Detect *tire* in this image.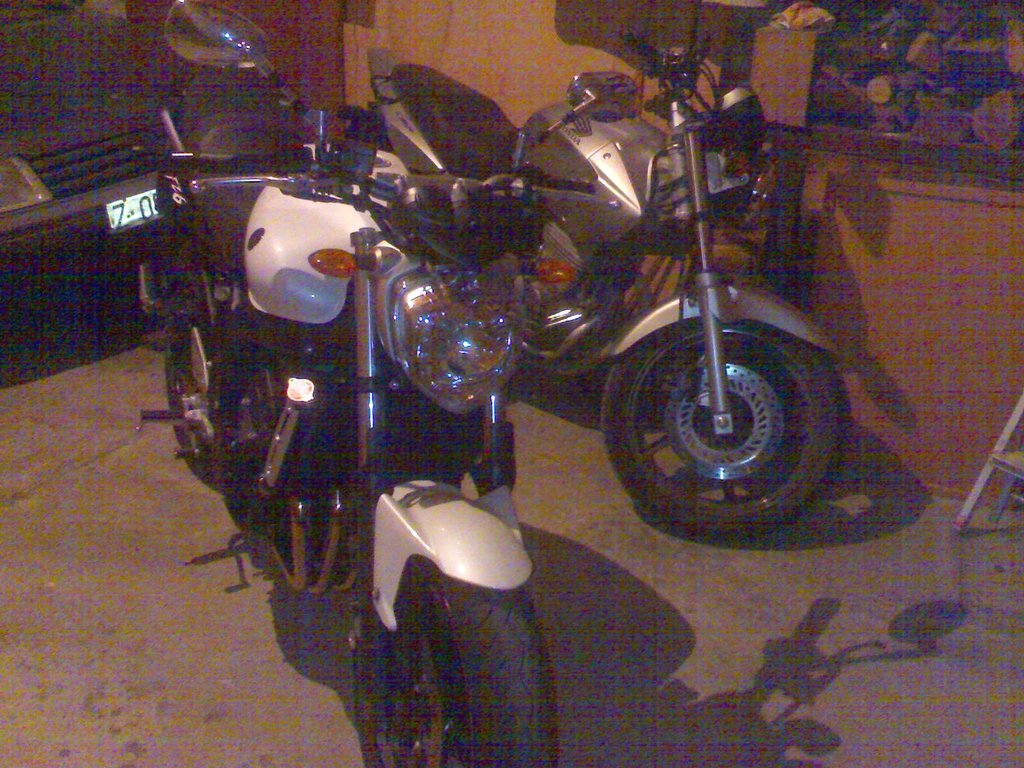
Detection: <box>351,556,556,767</box>.
